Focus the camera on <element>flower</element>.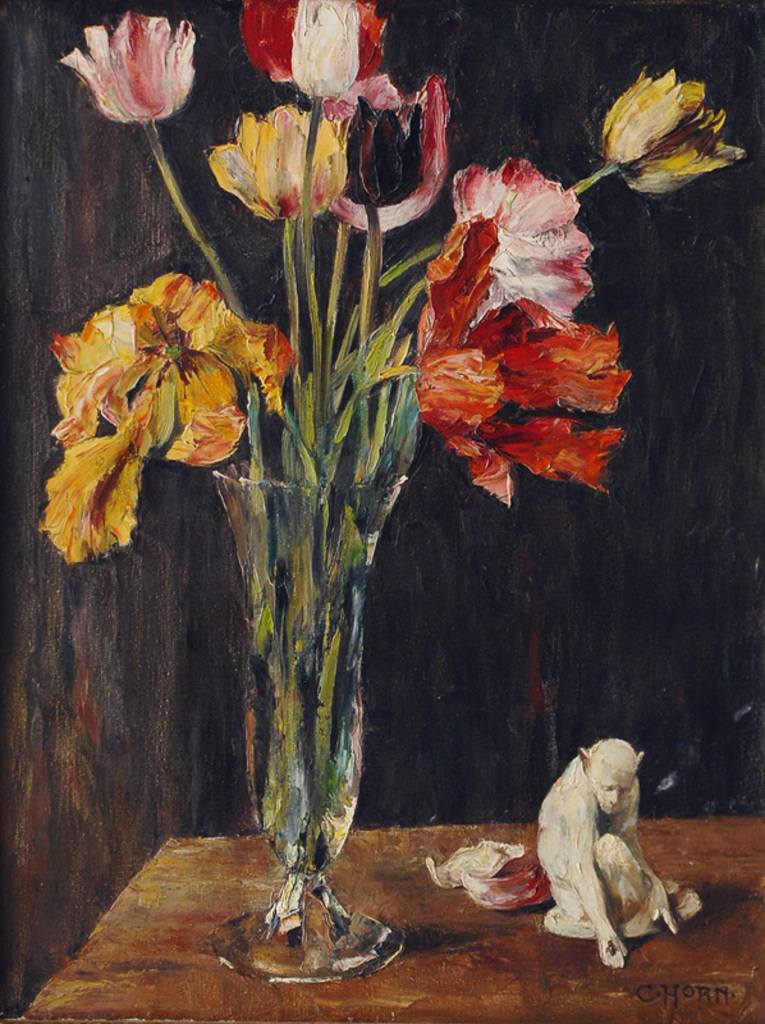
Focus region: (x1=37, y1=239, x2=278, y2=527).
